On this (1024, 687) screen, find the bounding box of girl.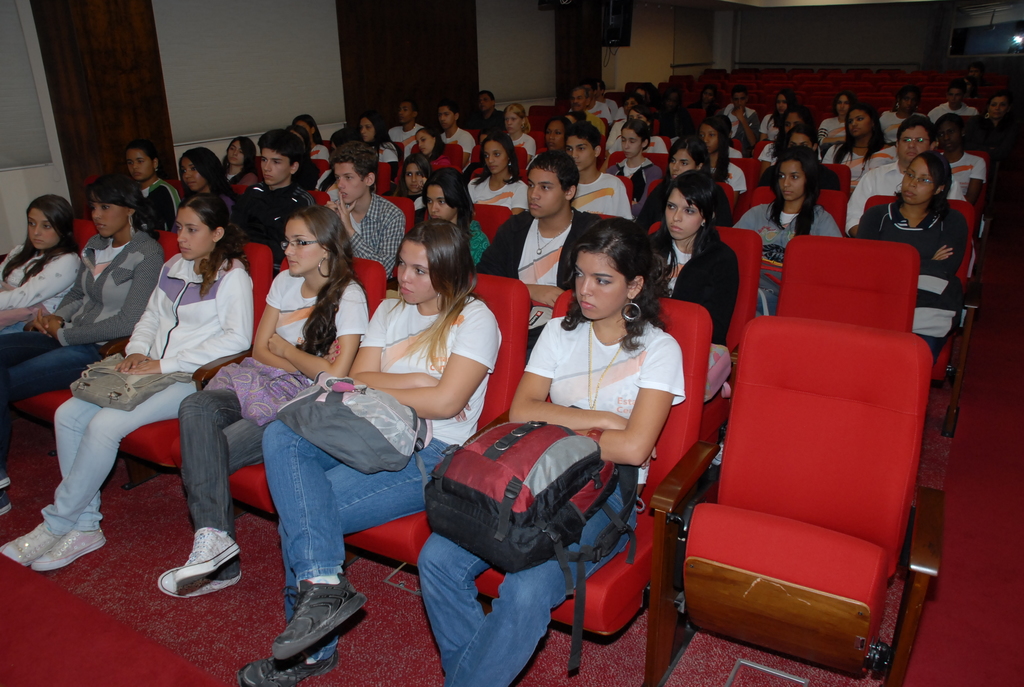
Bounding box: left=0, top=176, right=167, bottom=518.
